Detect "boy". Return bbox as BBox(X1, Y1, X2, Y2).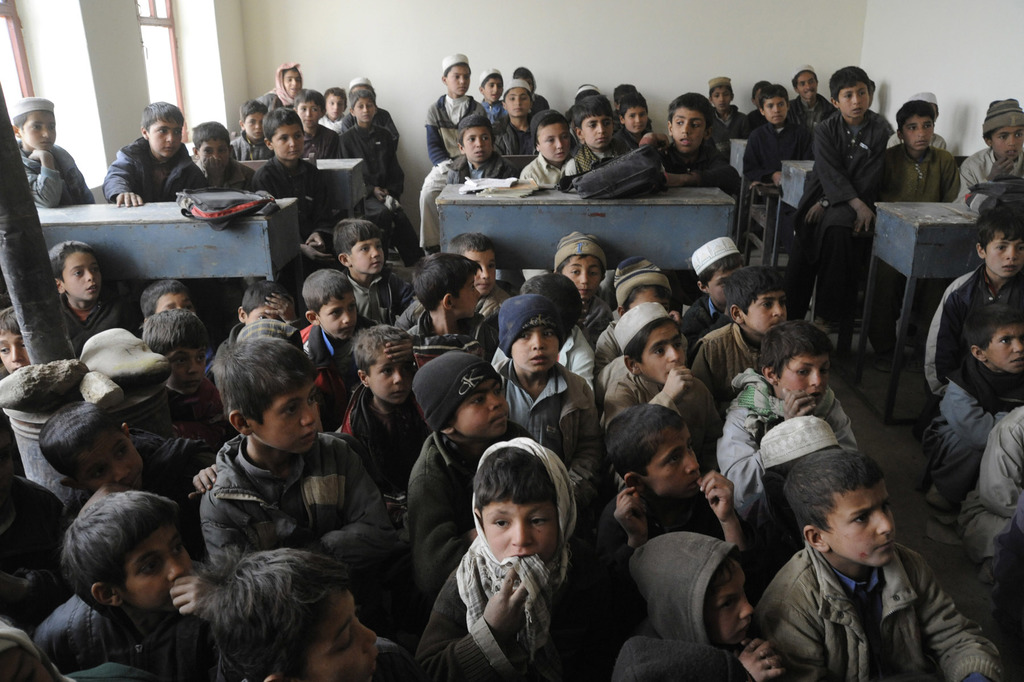
BBox(189, 342, 395, 583).
